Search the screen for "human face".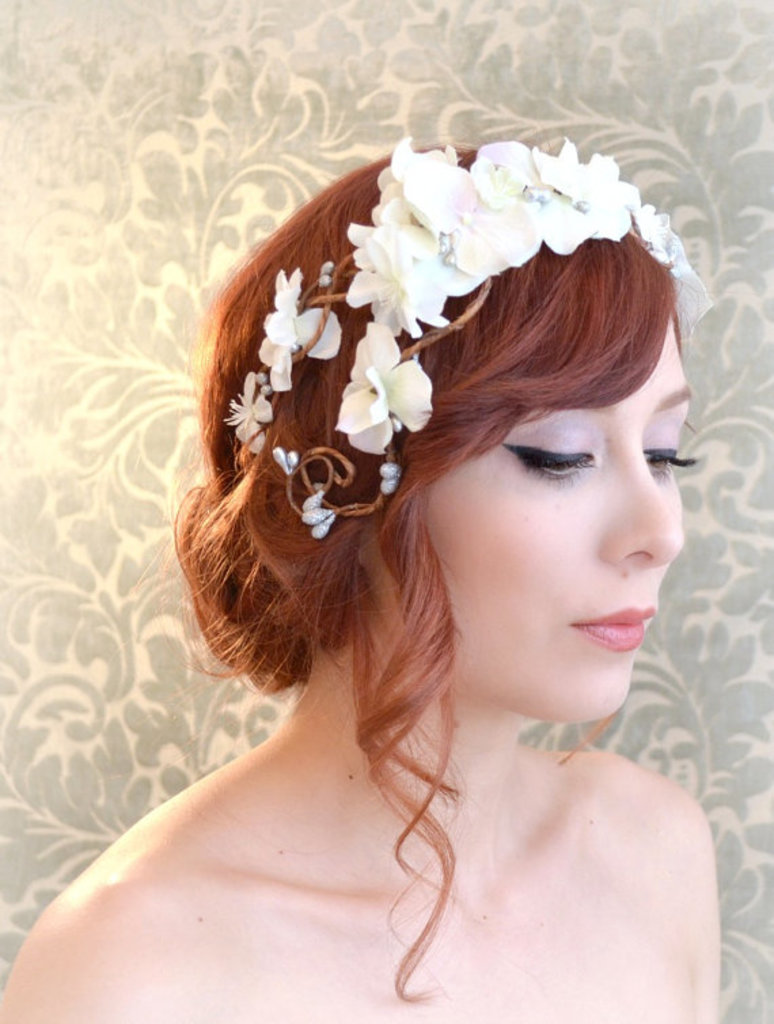
Found at {"x1": 373, "y1": 323, "x2": 699, "y2": 712}.
